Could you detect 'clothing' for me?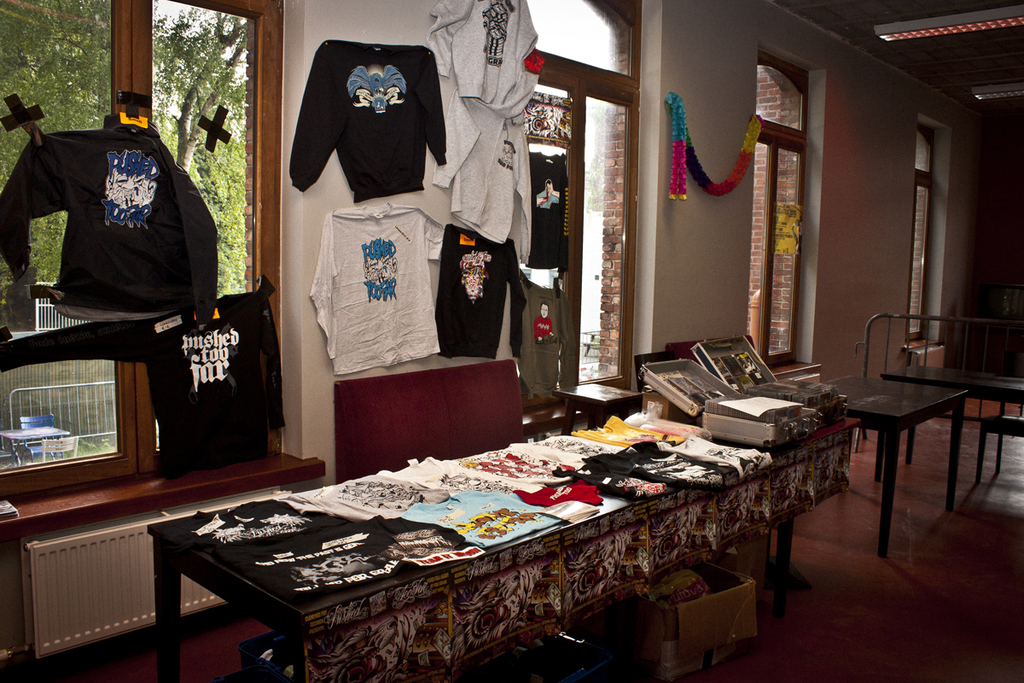
Detection result: select_region(434, 220, 529, 359).
